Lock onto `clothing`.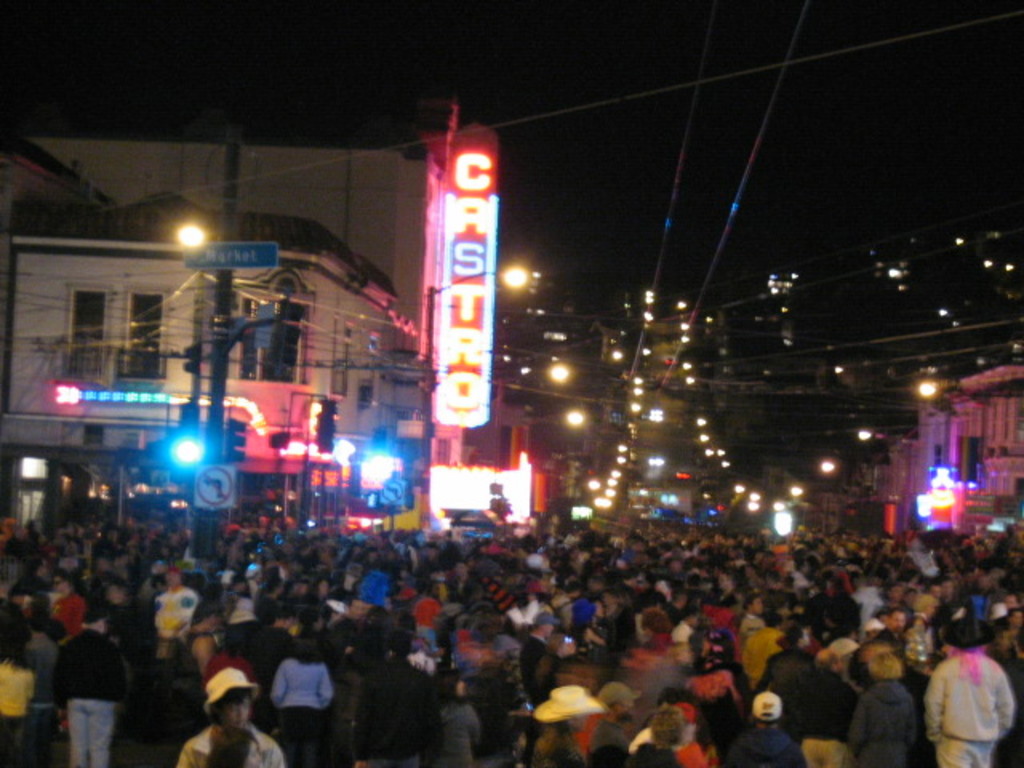
Locked: detection(221, 616, 266, 650).
